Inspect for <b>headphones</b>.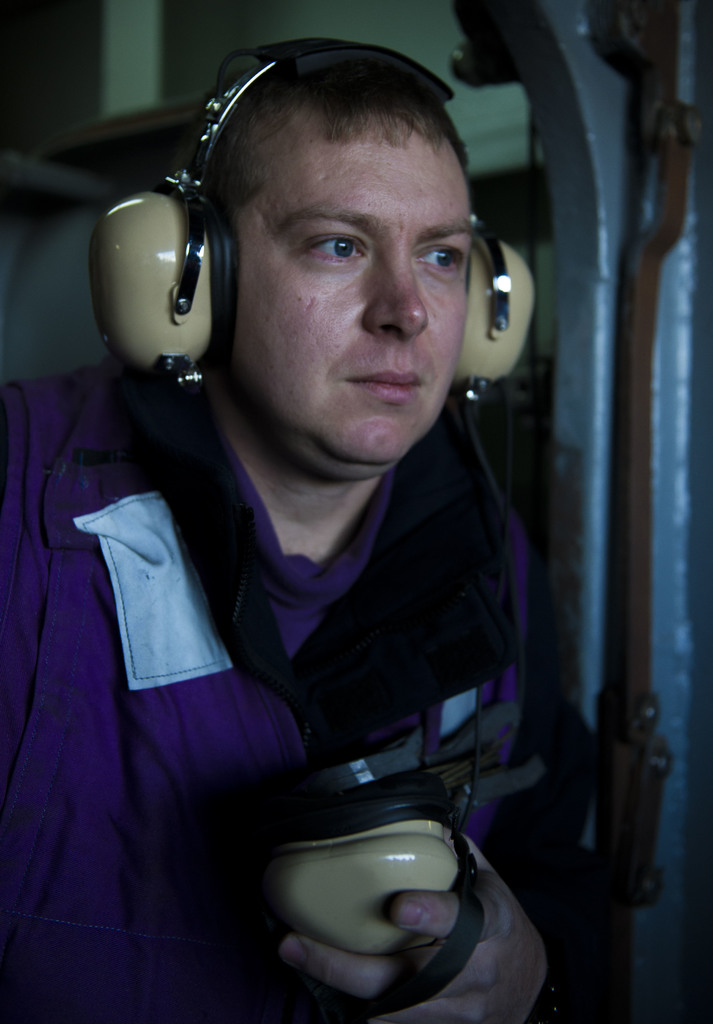
Inspection: box=[142, 35, 510, 379].
